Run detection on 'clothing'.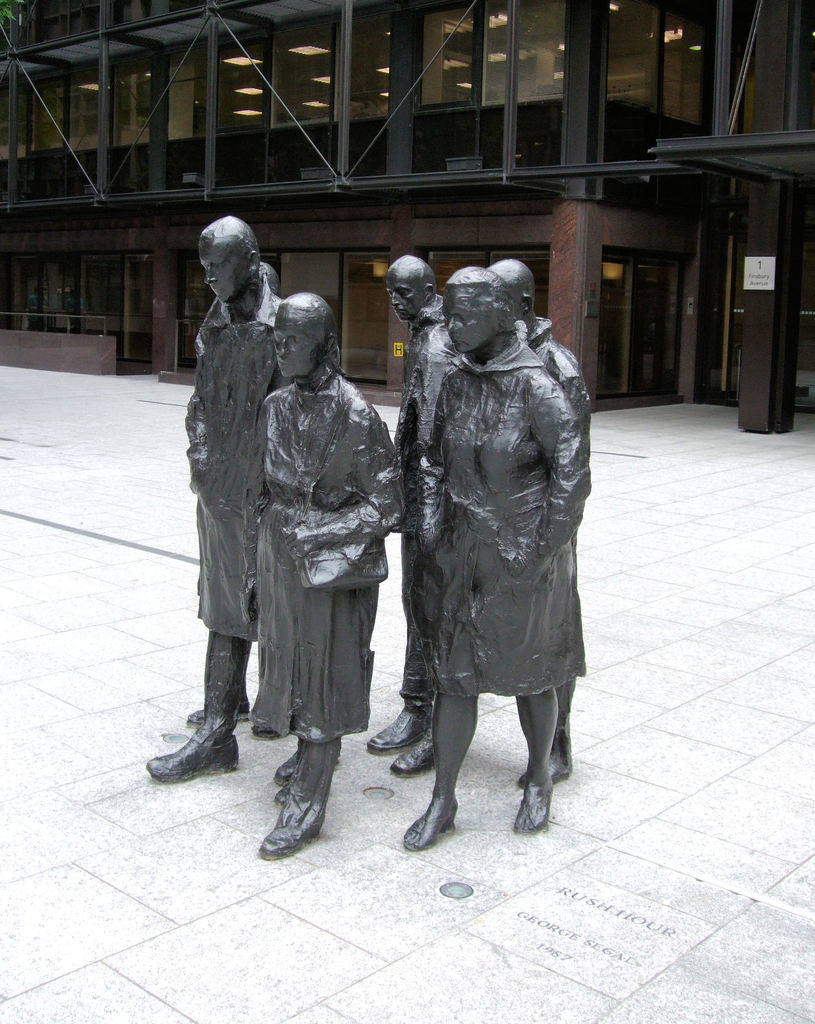
Result: l=254, t=368, r=403, b=739.
